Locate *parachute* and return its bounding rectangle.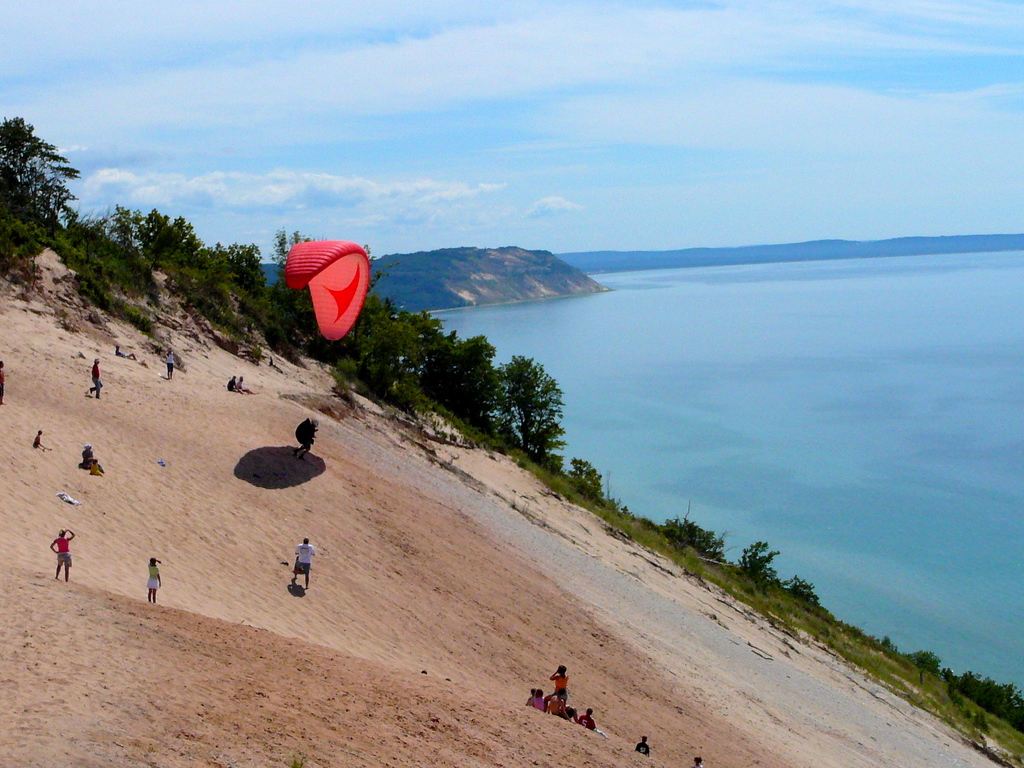
<box>285,223,383,370</box>.
